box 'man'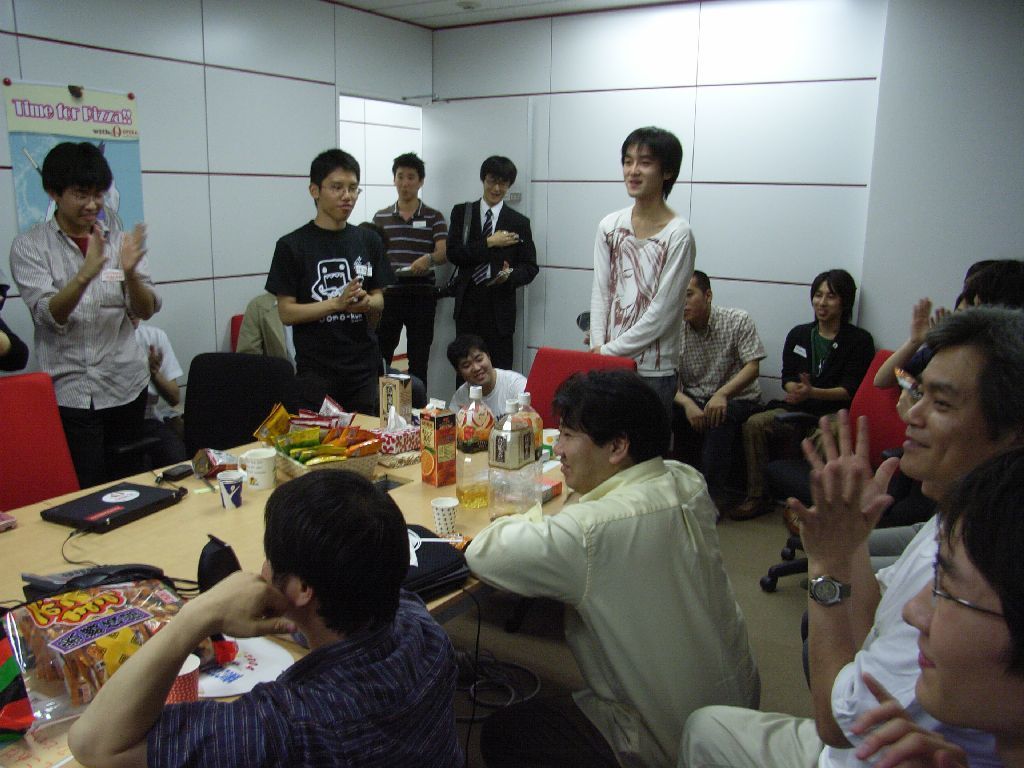
676 272 771 519
